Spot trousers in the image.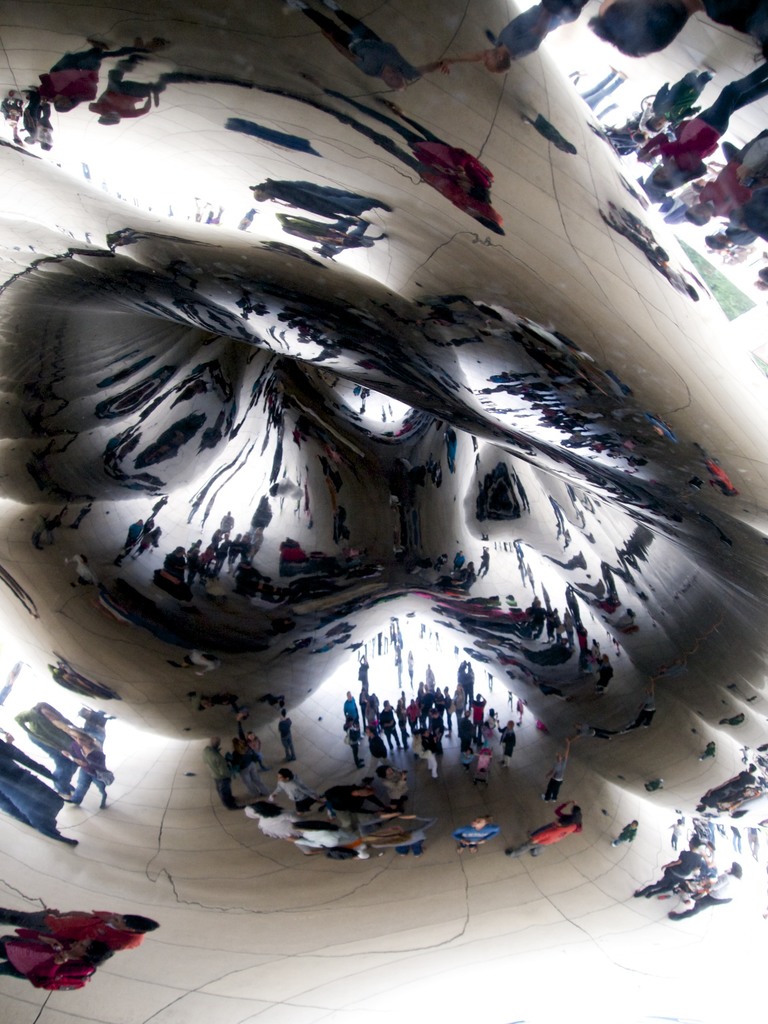
trousers found at pyautogui.locateOnScreen(69, 767, 108, 808).
